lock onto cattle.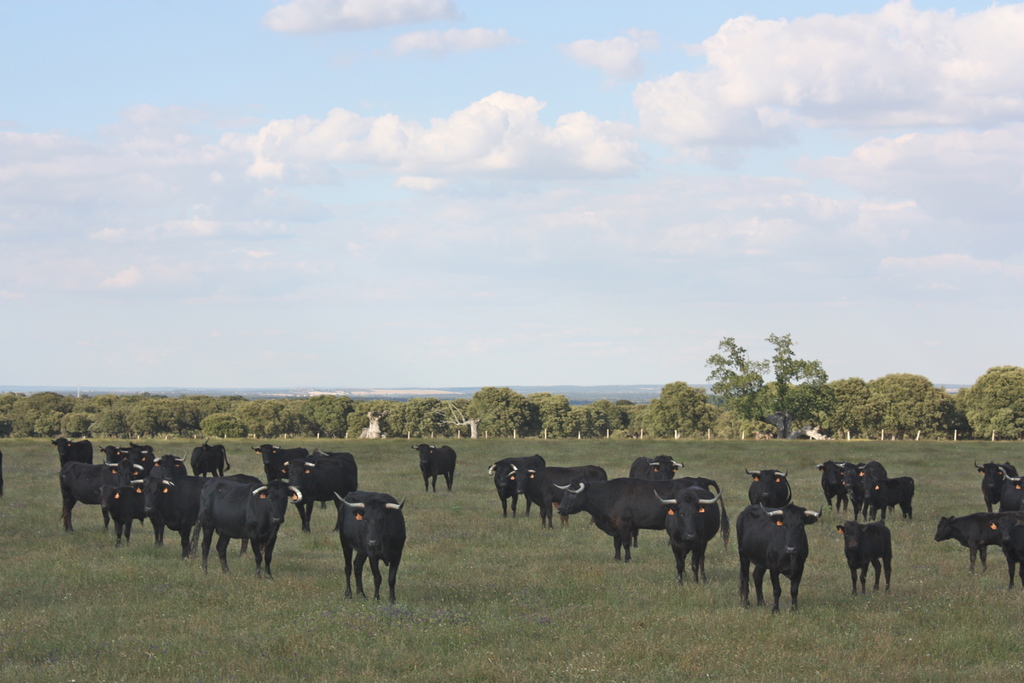
Locked: BBox(310, 449, 358, 491).
